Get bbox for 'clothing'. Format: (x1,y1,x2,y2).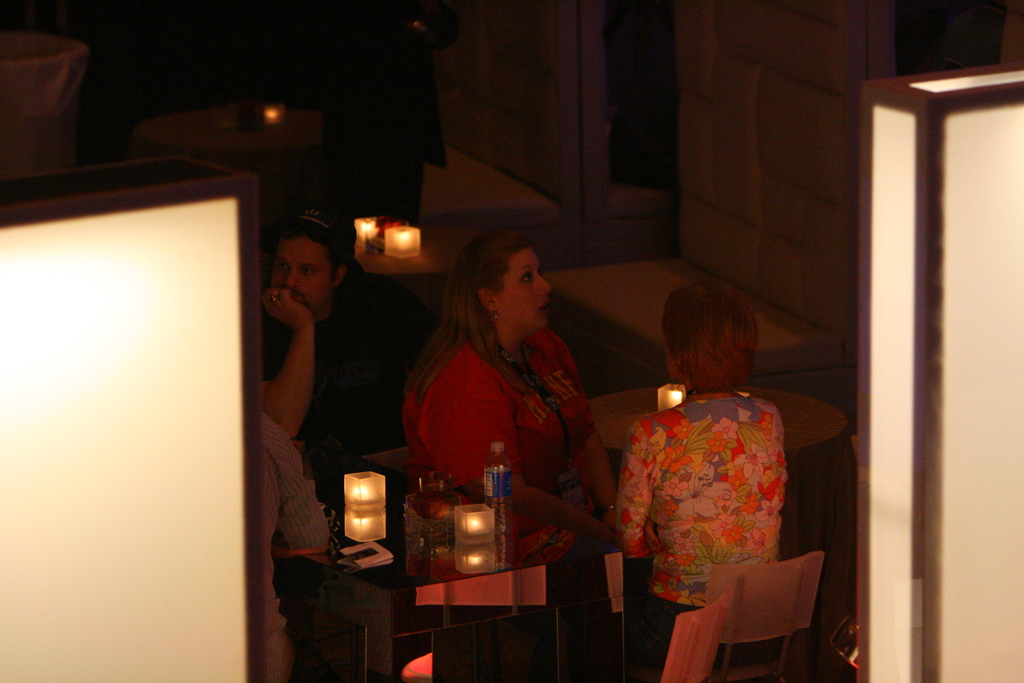
(397,333,599,583).
